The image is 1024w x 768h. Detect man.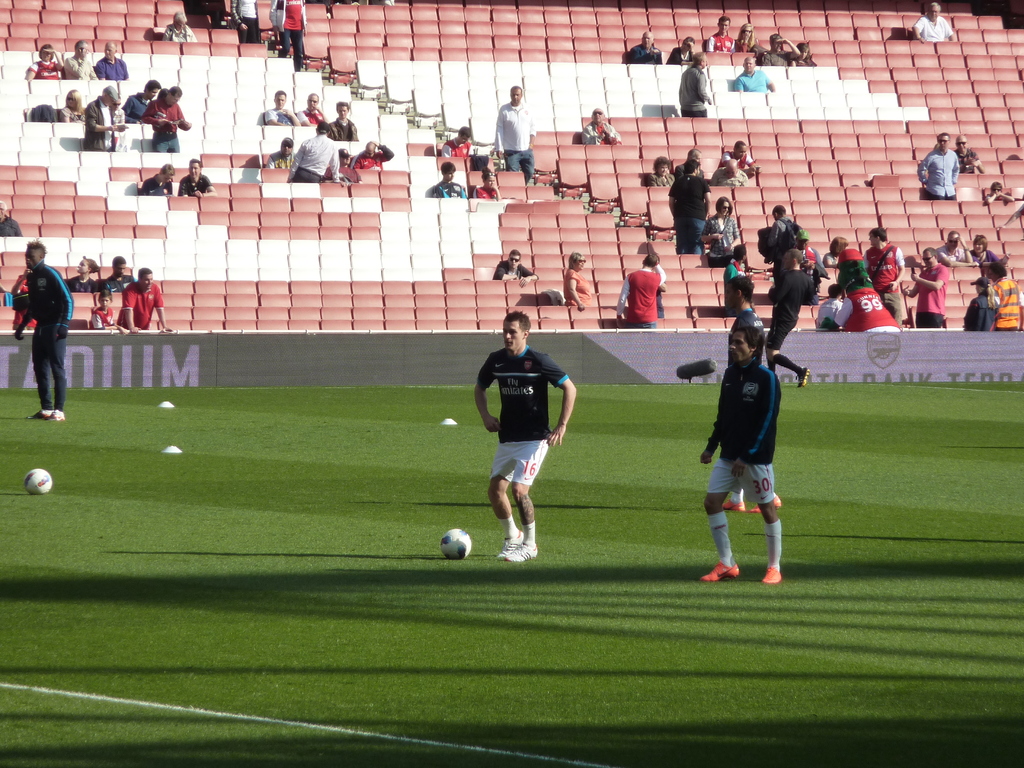
Detection: (94, 40, 130, 83).
